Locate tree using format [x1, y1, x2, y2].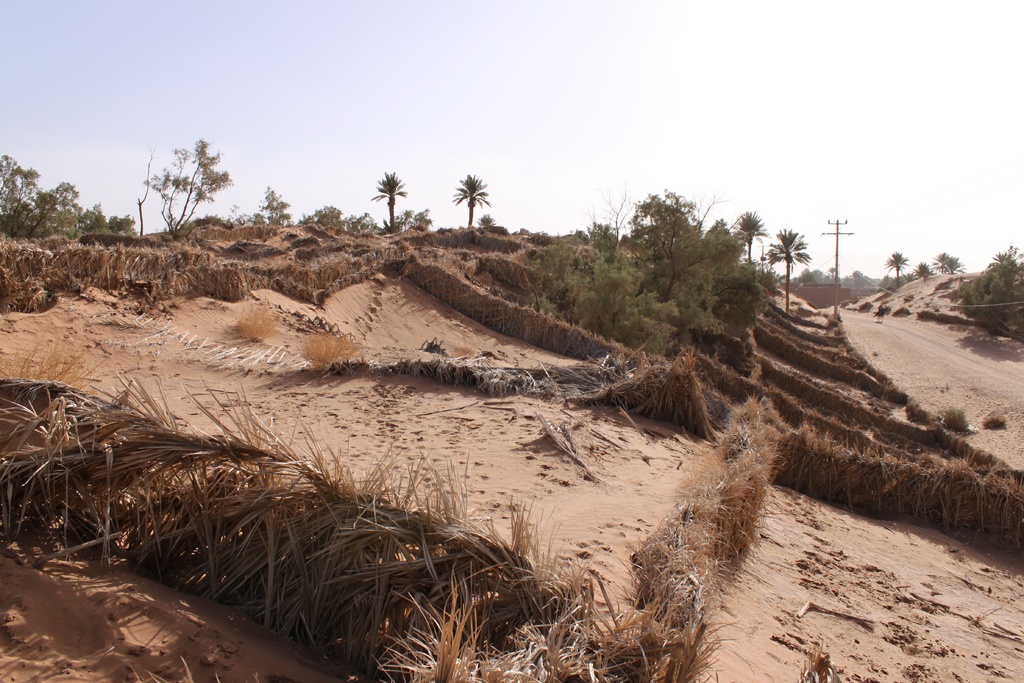
[256, 185, 292, 227].
